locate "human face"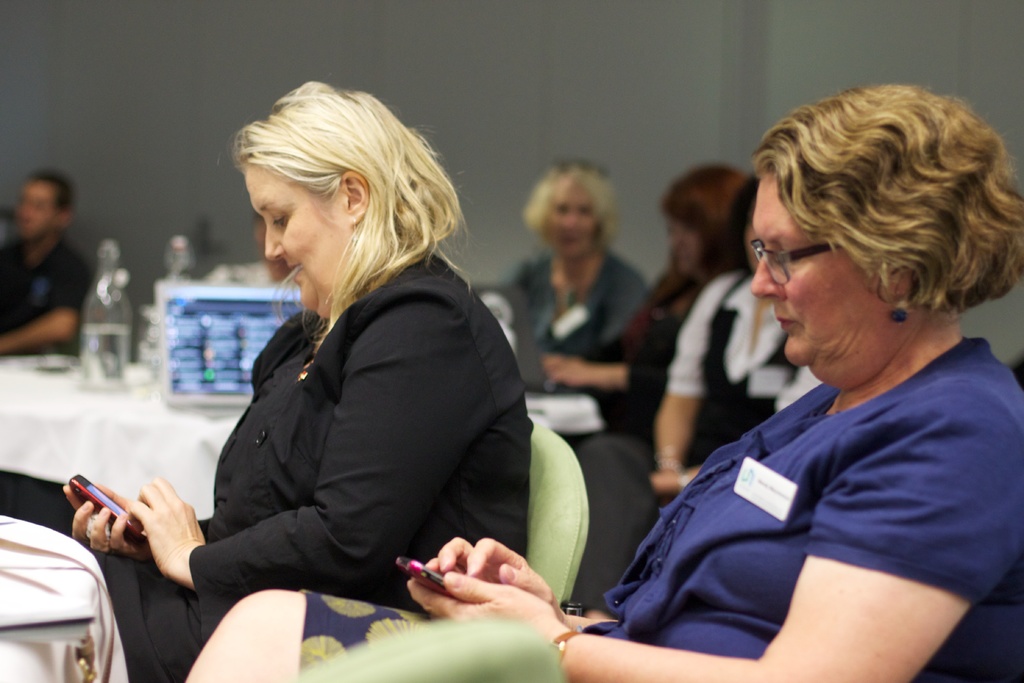
751 177 886 381
